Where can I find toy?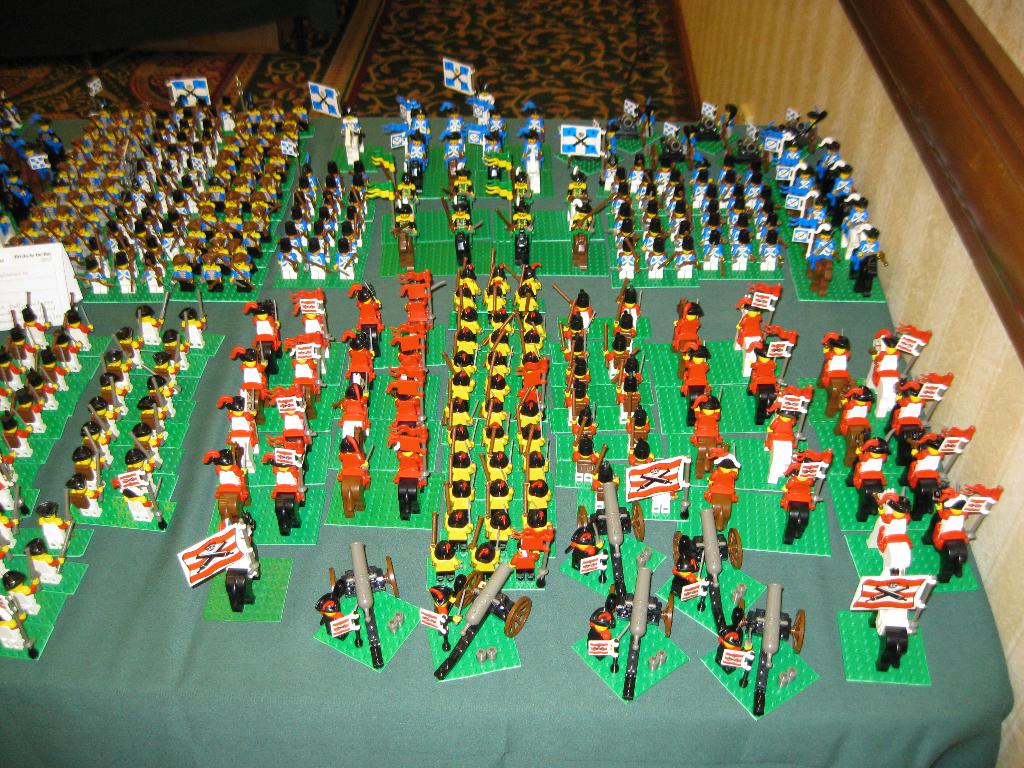
You can find it at (x1=616, y1=168, x2=630, y2=183).
